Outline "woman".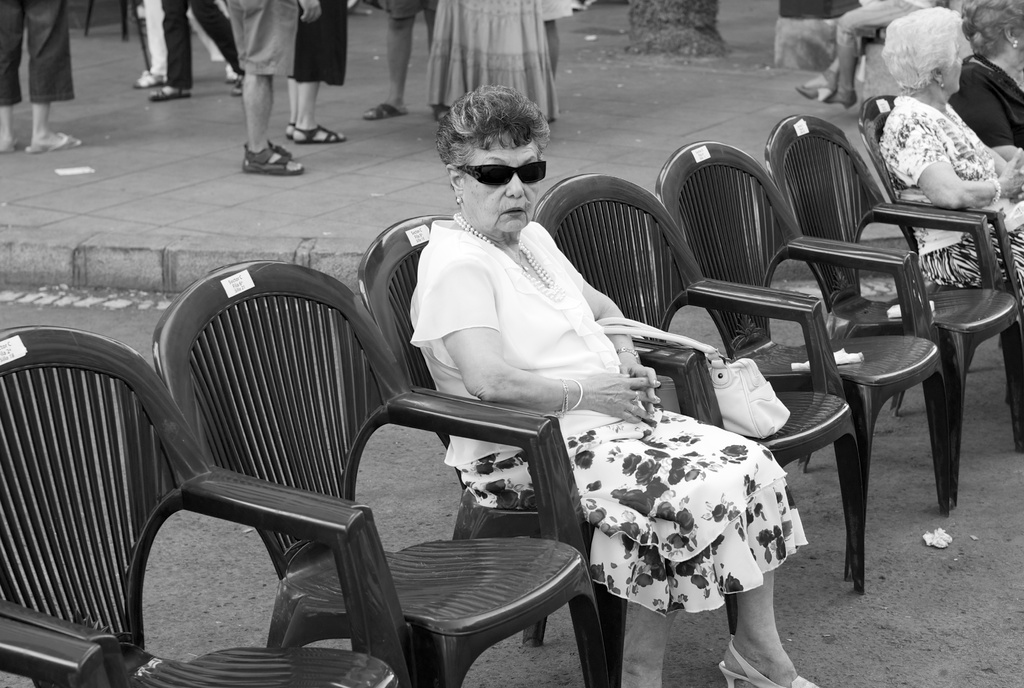
Outline: 871,4,1023,307.
